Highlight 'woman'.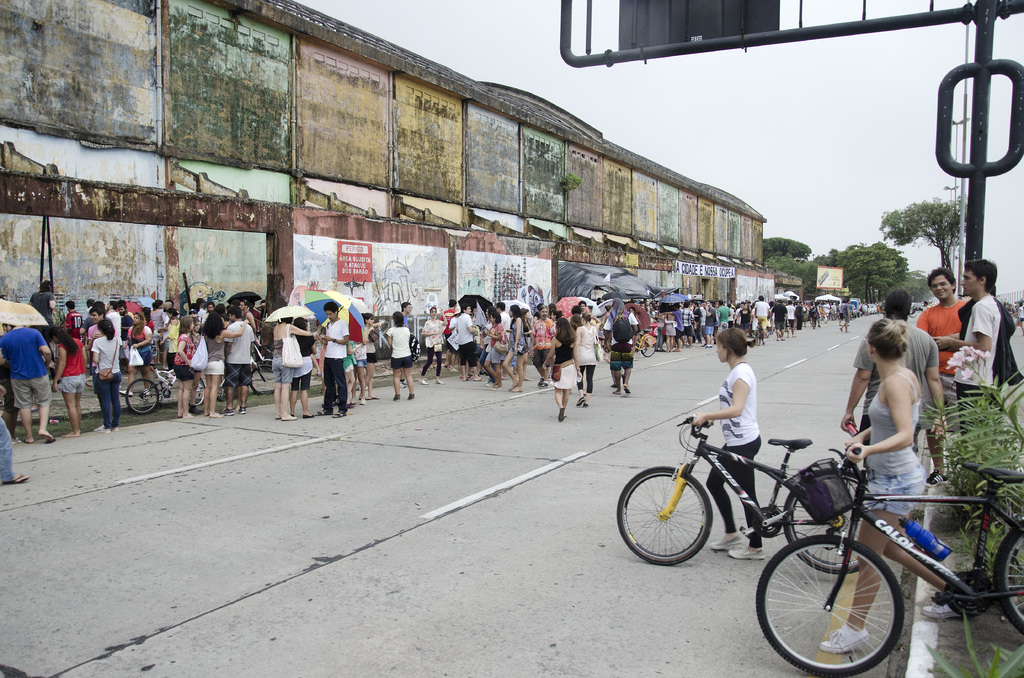
Highlighted region: Rect(627, 307, 643, 354).
